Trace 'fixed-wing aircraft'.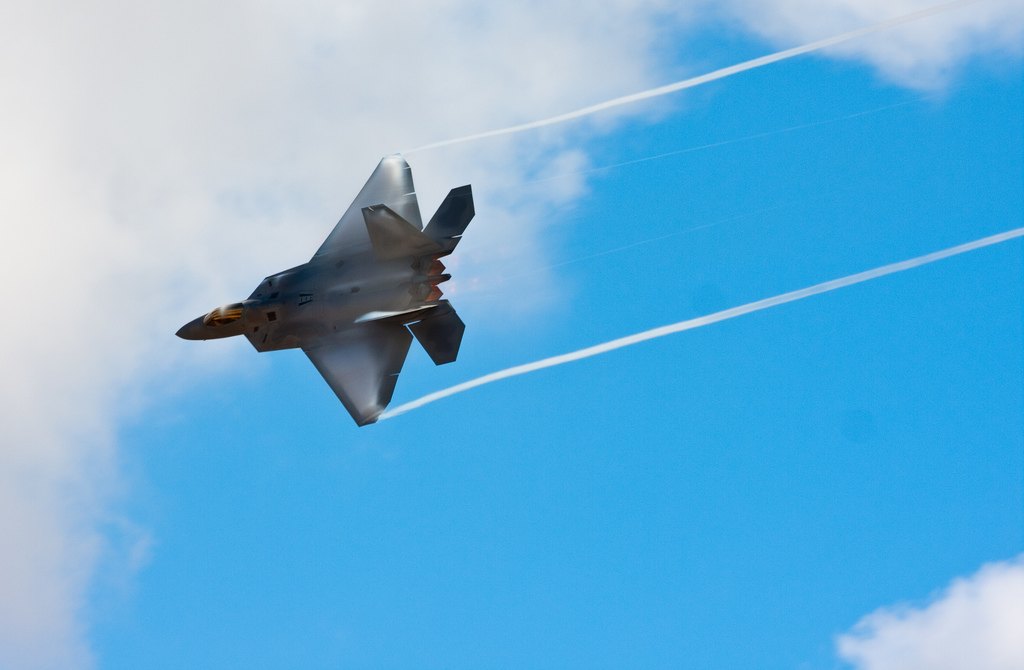
Traced to Rect(173, 148, 480, 427).
